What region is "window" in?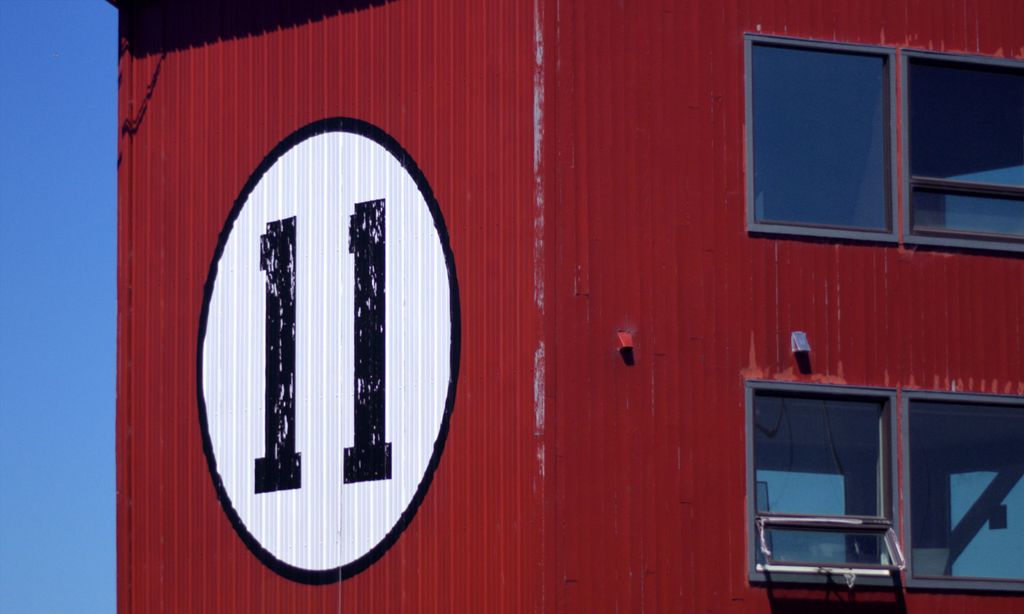
pyautogui.locateOnScreen(908, 46, 1005, 256).
